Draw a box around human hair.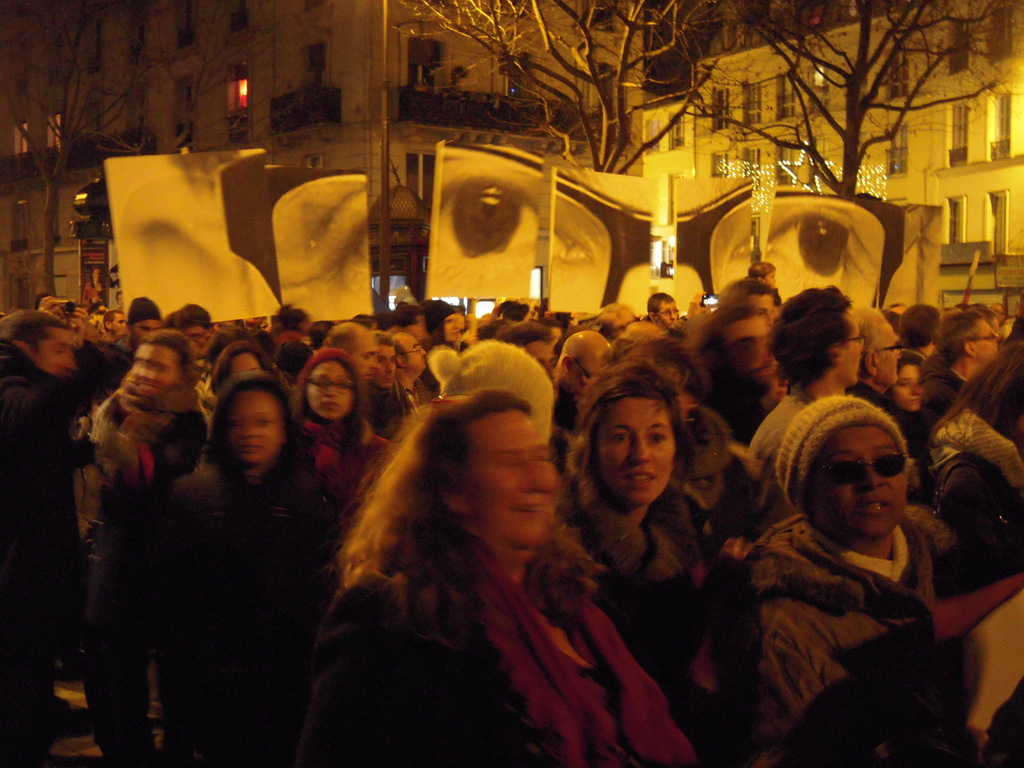
x1=599, y1=303, x2=630, y2=337.
